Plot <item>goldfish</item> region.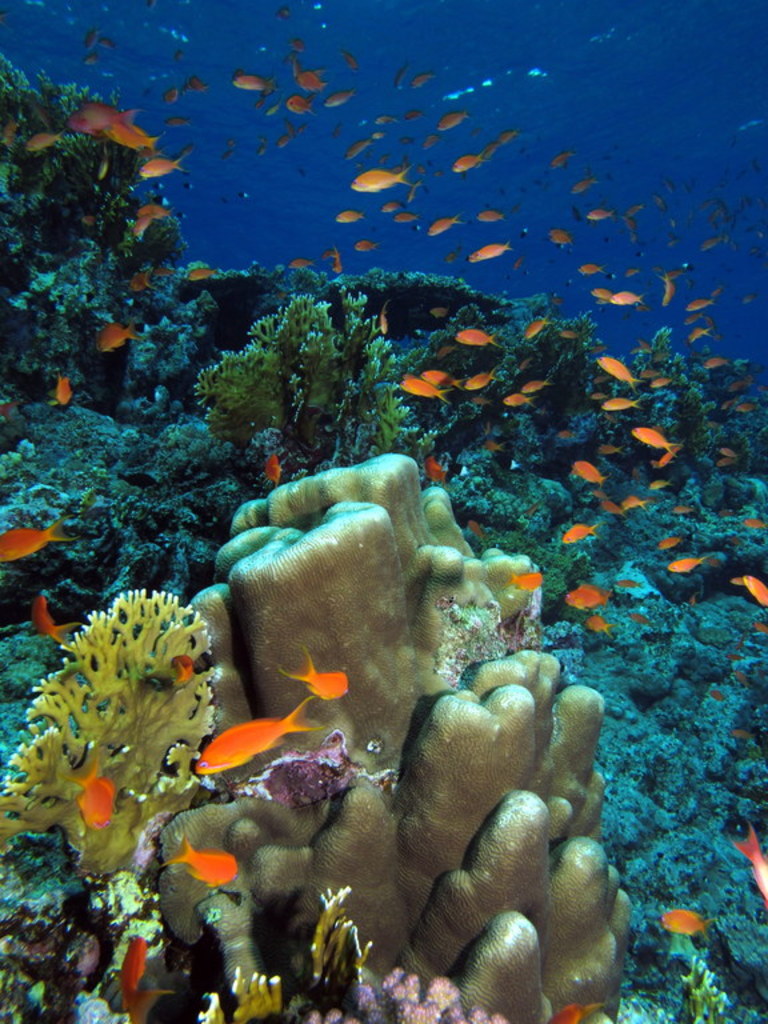
Plotted at (595,440,621,455).
